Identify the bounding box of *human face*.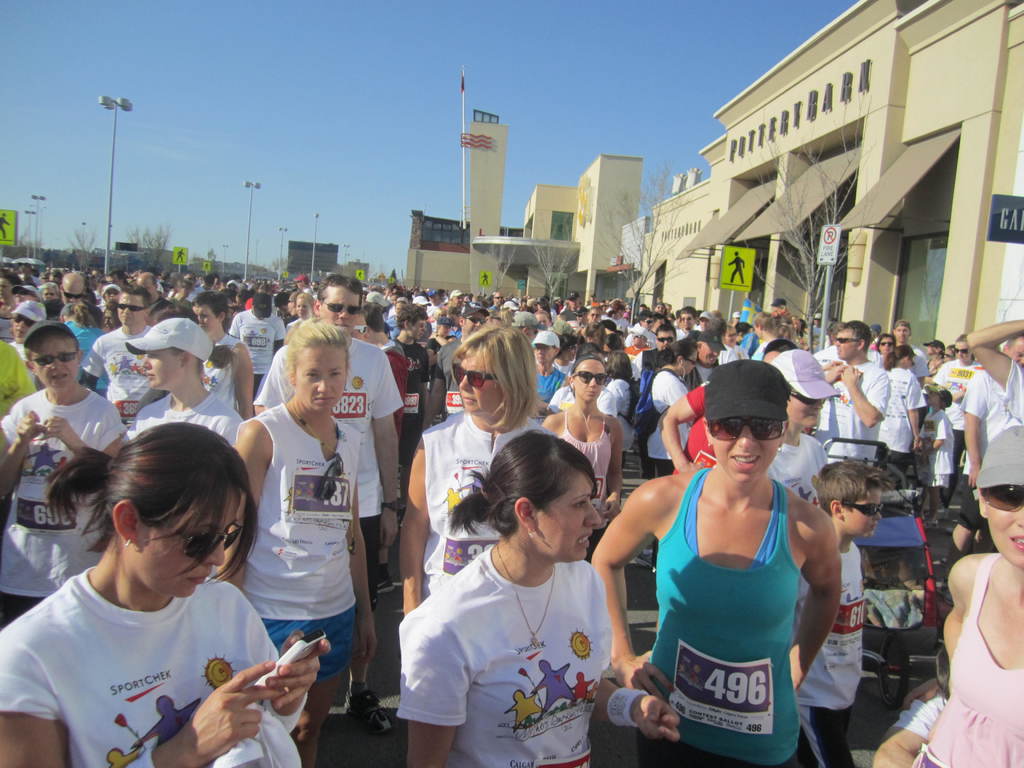
x1=702, y1=341, x2=721, y2=364.
